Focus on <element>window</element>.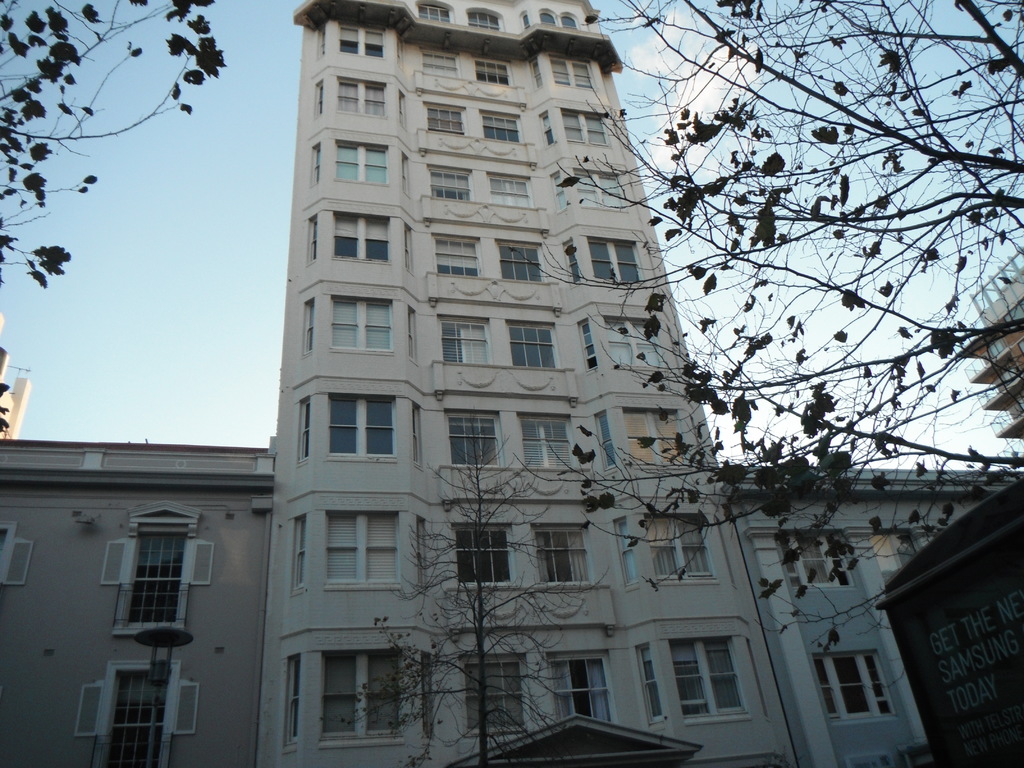
Focused at <bbox>316, 15, 328, 76</bbox>.
